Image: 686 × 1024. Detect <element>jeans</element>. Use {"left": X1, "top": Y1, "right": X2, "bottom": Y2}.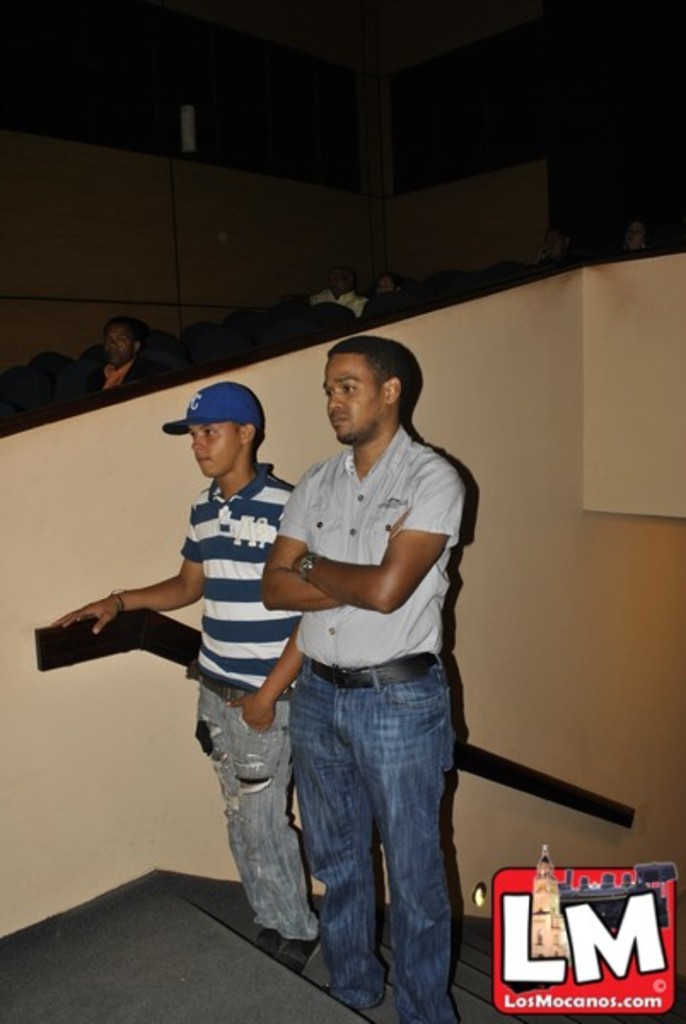
{"left": 196, "top": 686, "right": 319, "bottom": 942}.
